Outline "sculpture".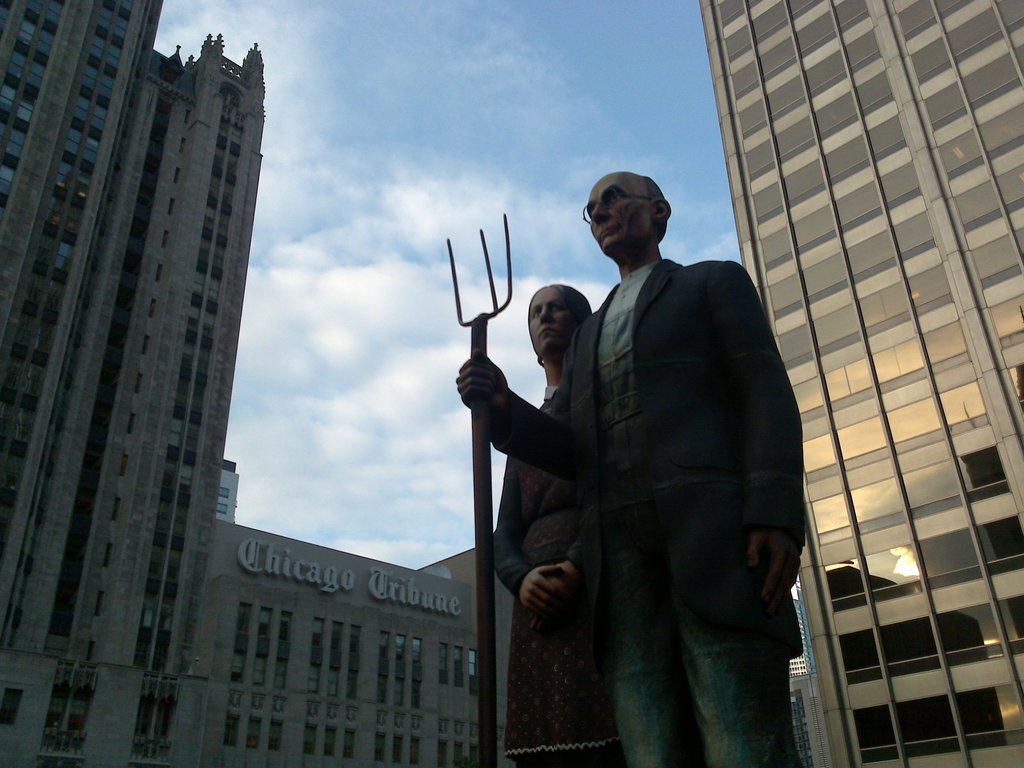
Outline: box=[444, 151, 819, 767].
